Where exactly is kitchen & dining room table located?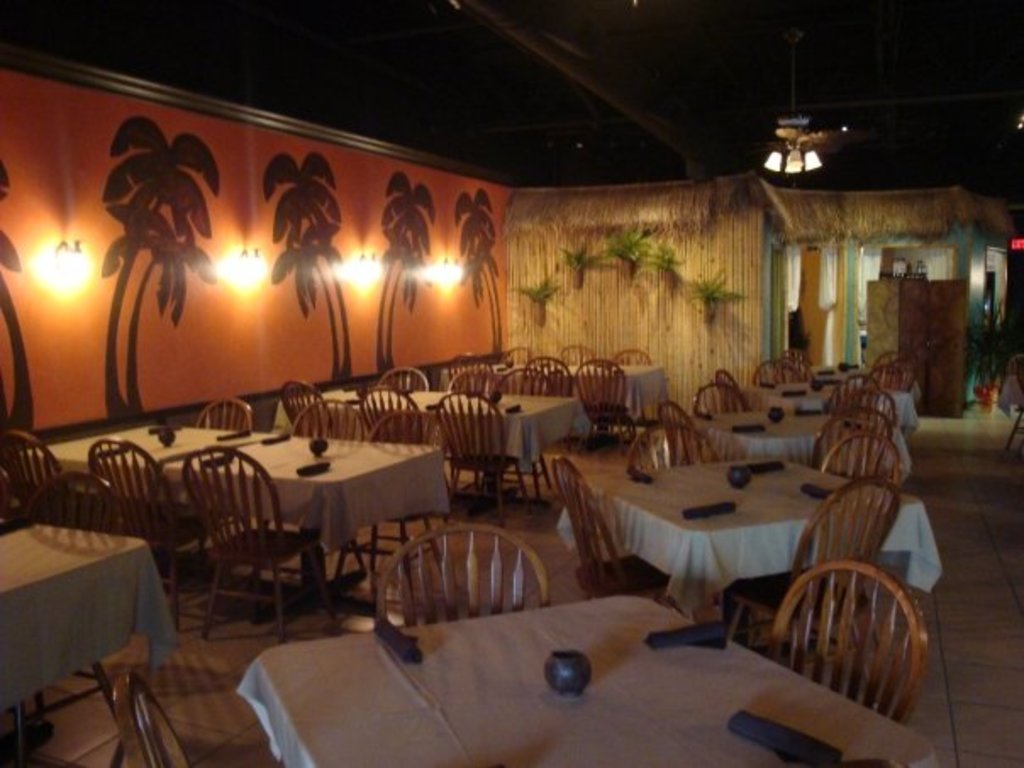
Its bounding box is <region>105, 402, 480, 648</region>.
